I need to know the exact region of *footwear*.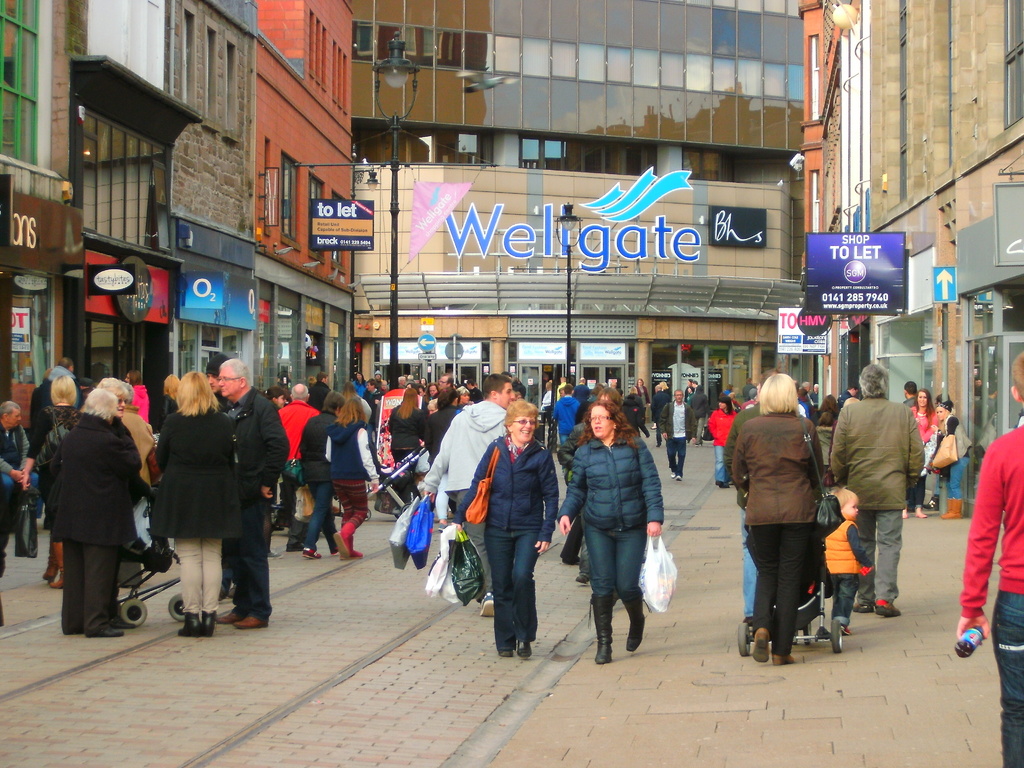
Region: [586,594,616,662].
